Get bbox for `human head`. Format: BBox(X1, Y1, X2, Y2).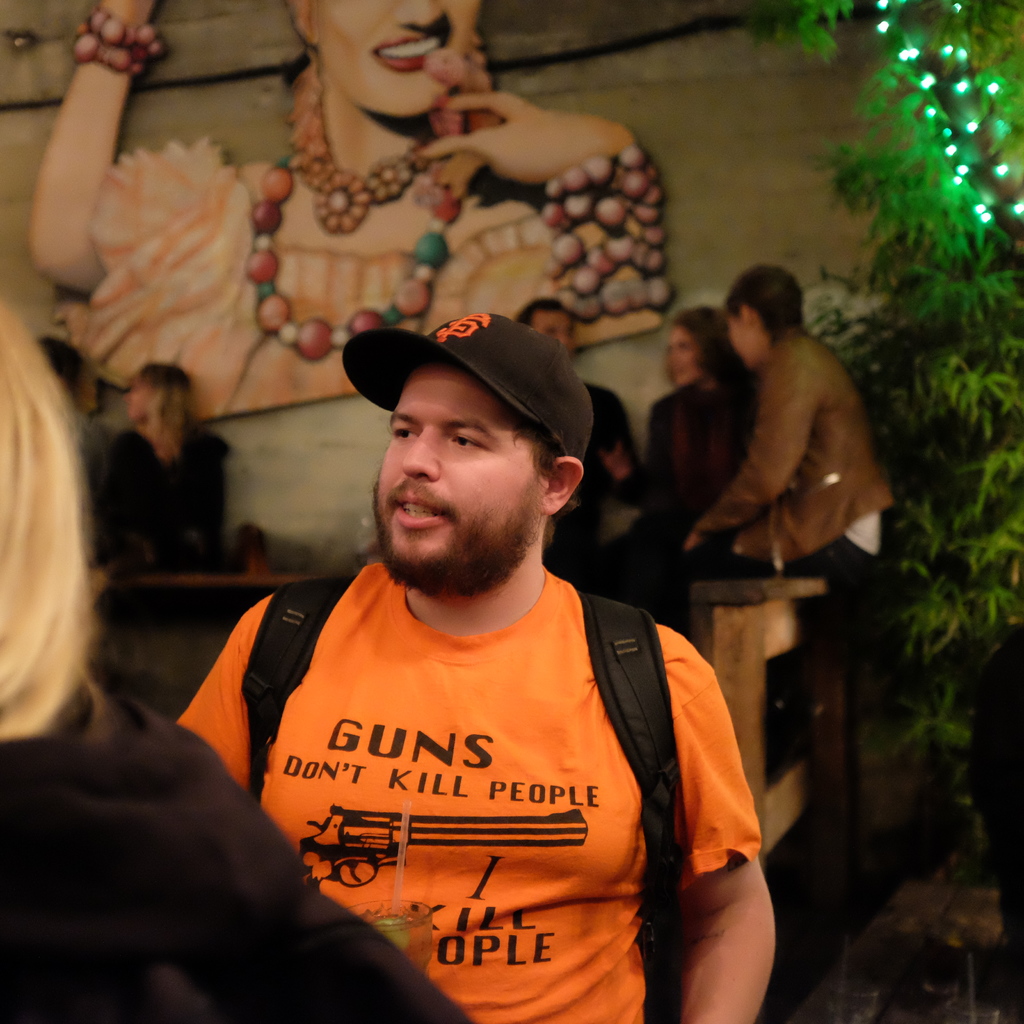
BBox(339, 305, 598, 584).
